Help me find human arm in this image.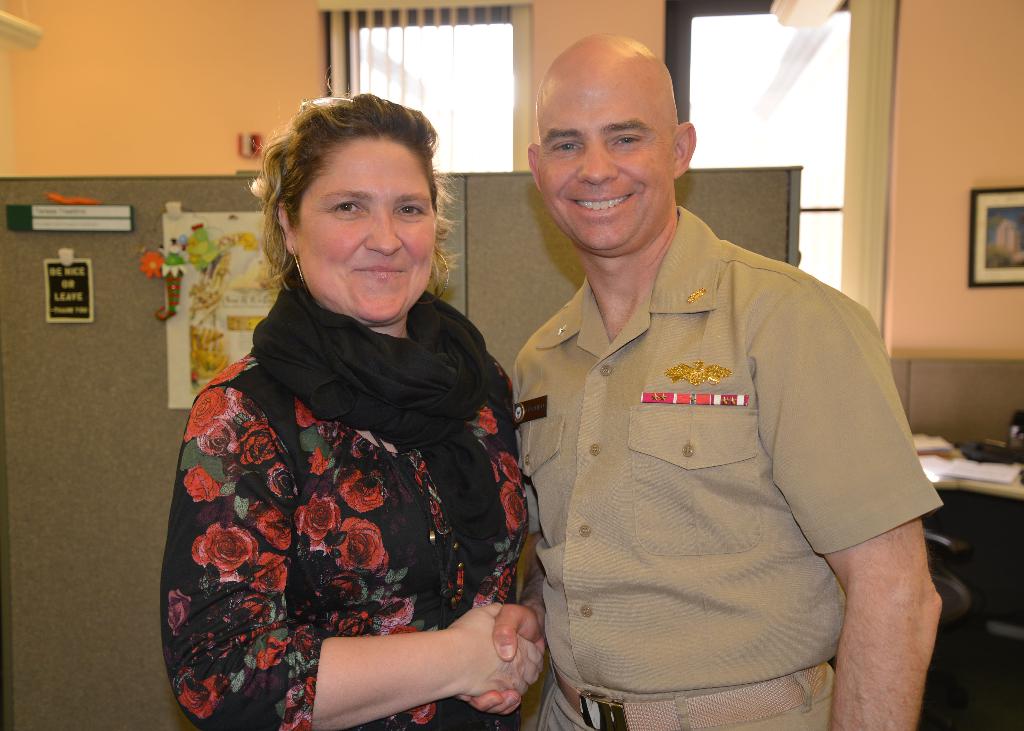
Found it: 161, 391, 547, 730.
